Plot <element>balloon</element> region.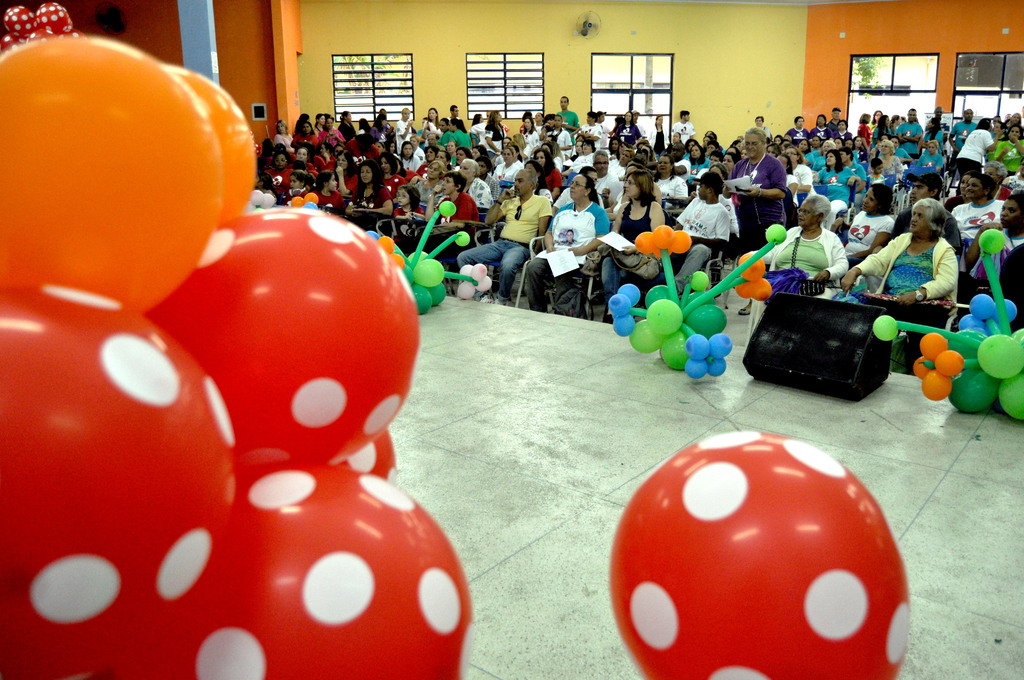
Plotted at BBox(261, 193, 278, 208).
